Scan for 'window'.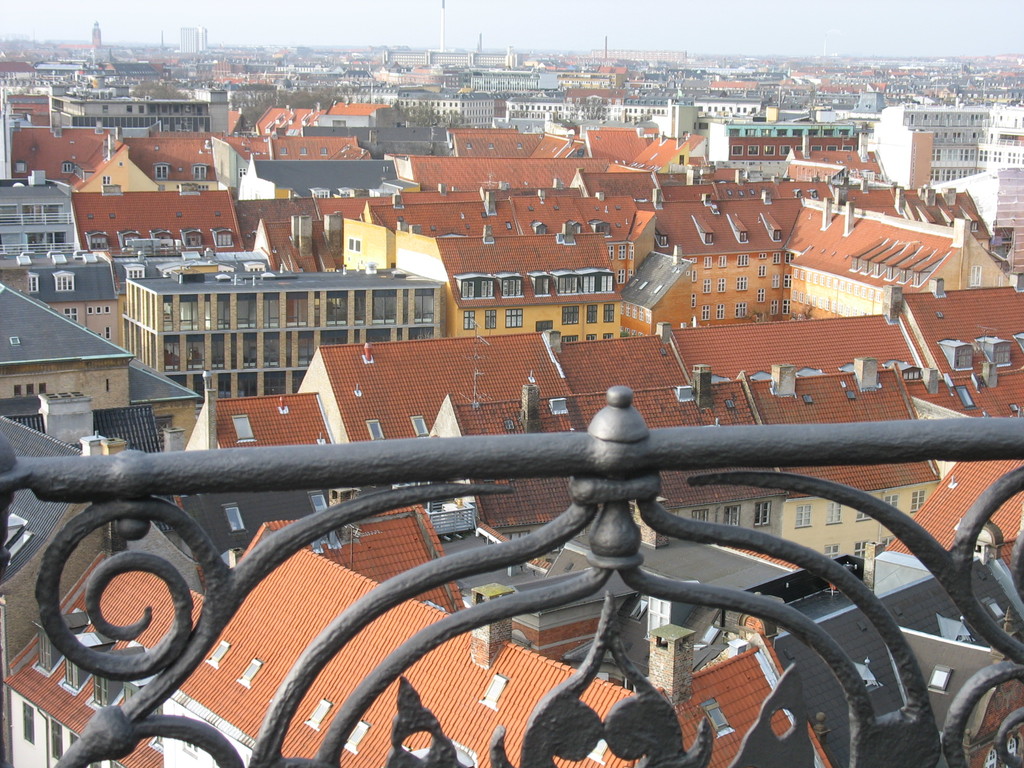
Scan result: locate(990, 344, 1011, 362).
